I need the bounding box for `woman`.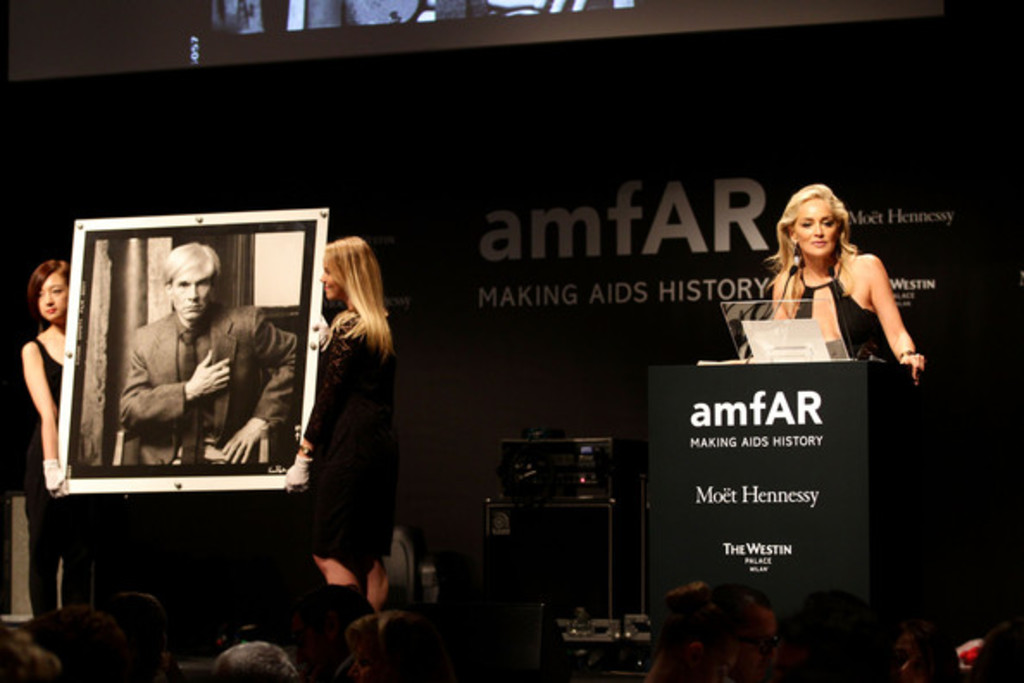
Here it is: <bbox>750, 190, 917, 381</bbox>.
